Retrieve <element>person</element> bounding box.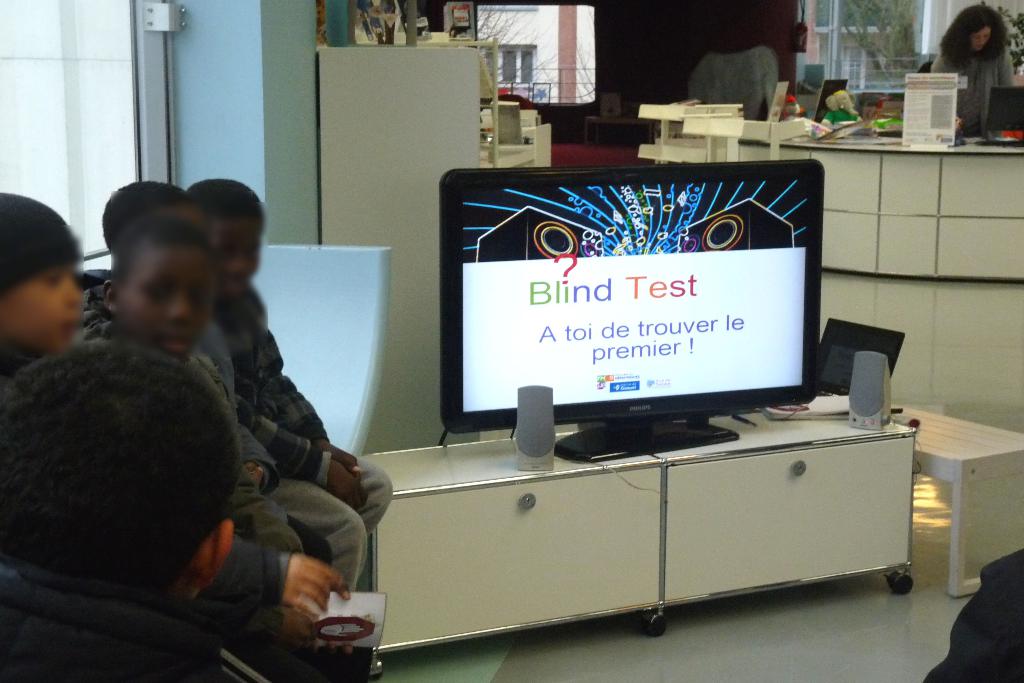
Bounding box: [left=924, top=0, right=1014, bottom=138].
